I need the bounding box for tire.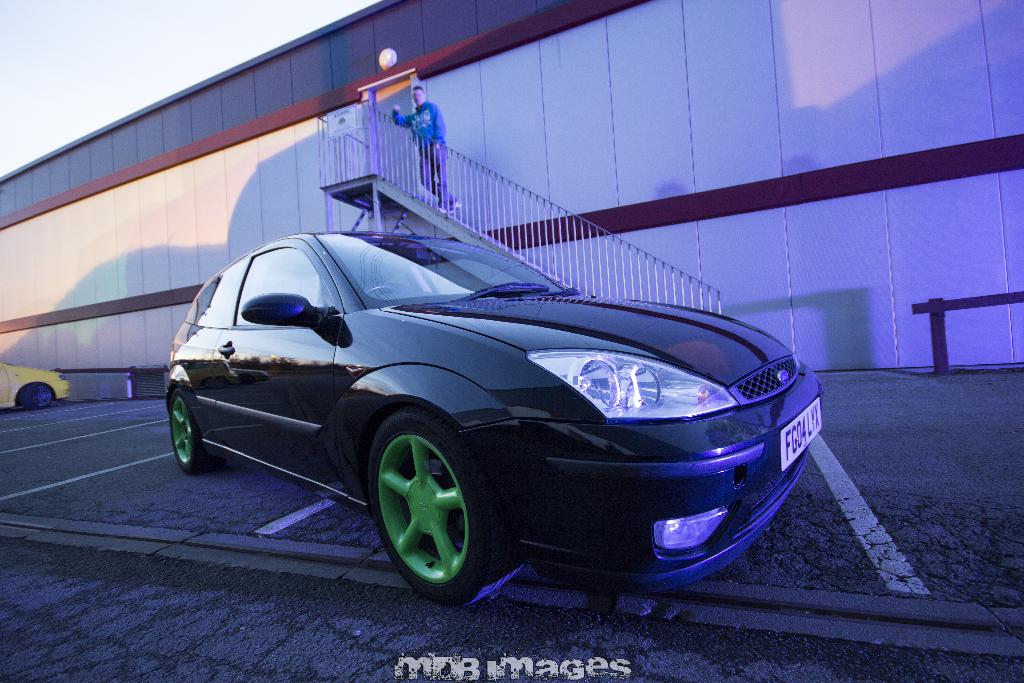
Here it is: 362/407/515/608.
